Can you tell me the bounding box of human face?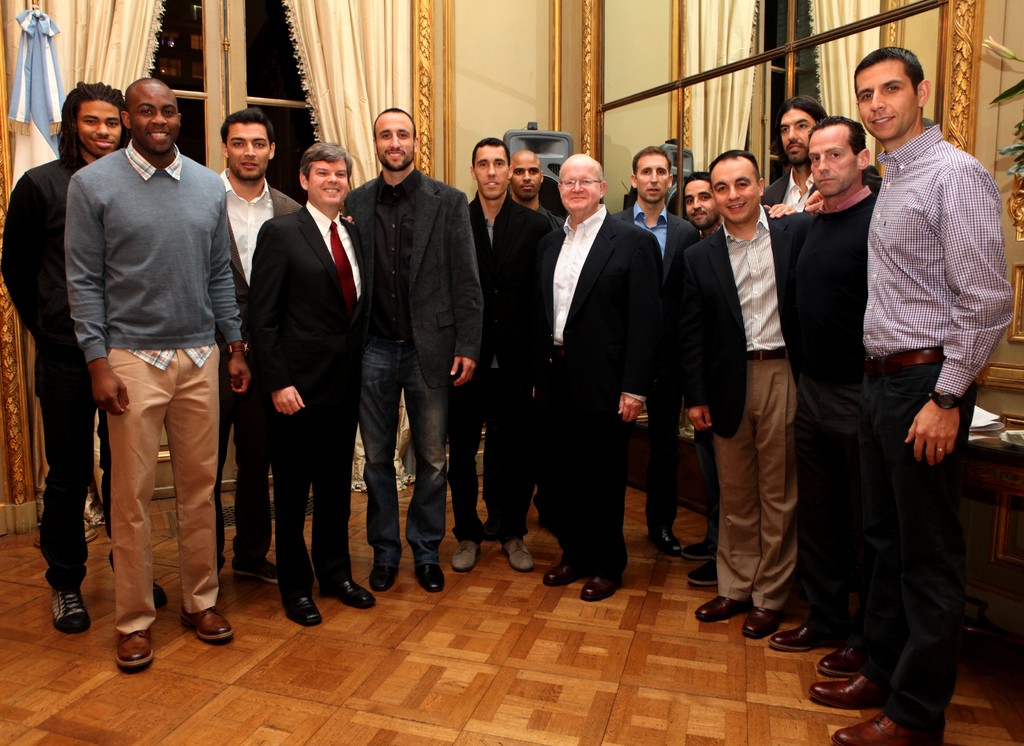
560/162/599/206.
